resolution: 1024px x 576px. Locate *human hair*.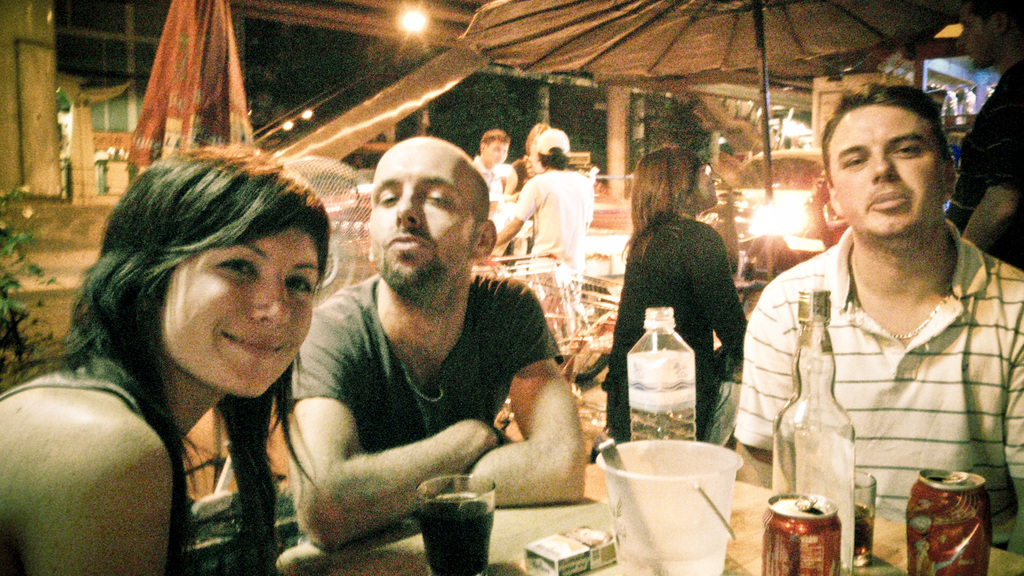
(532,143,573,173).
